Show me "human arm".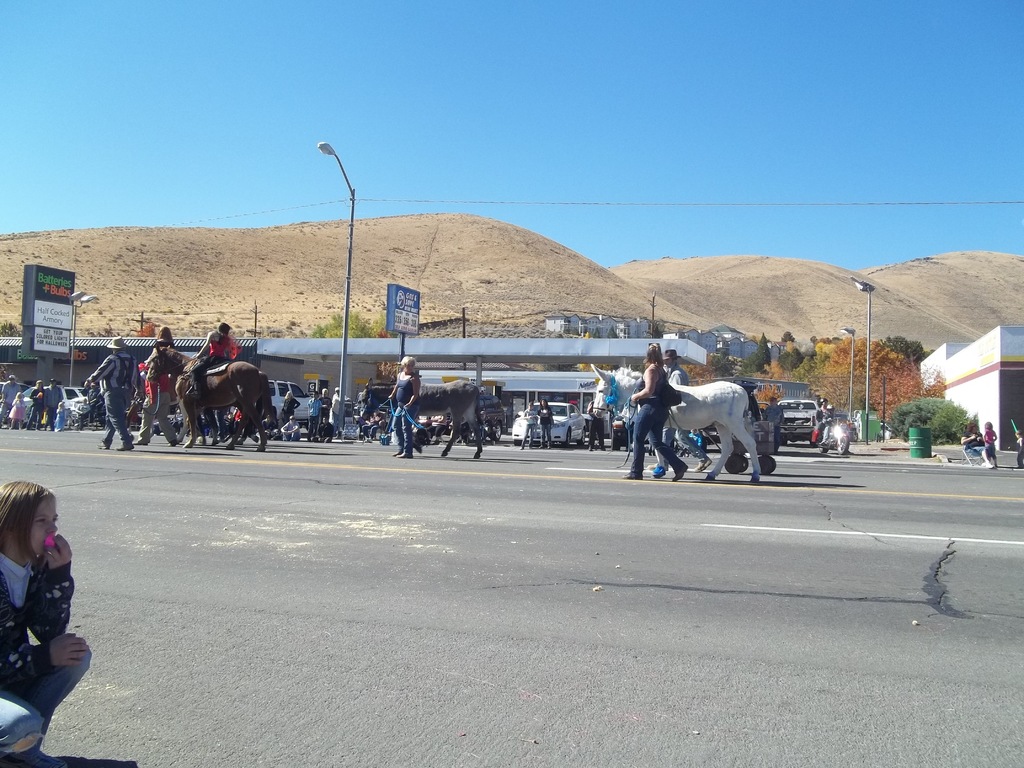
"human arm" is here: box=[80, 355, 113, 390].
